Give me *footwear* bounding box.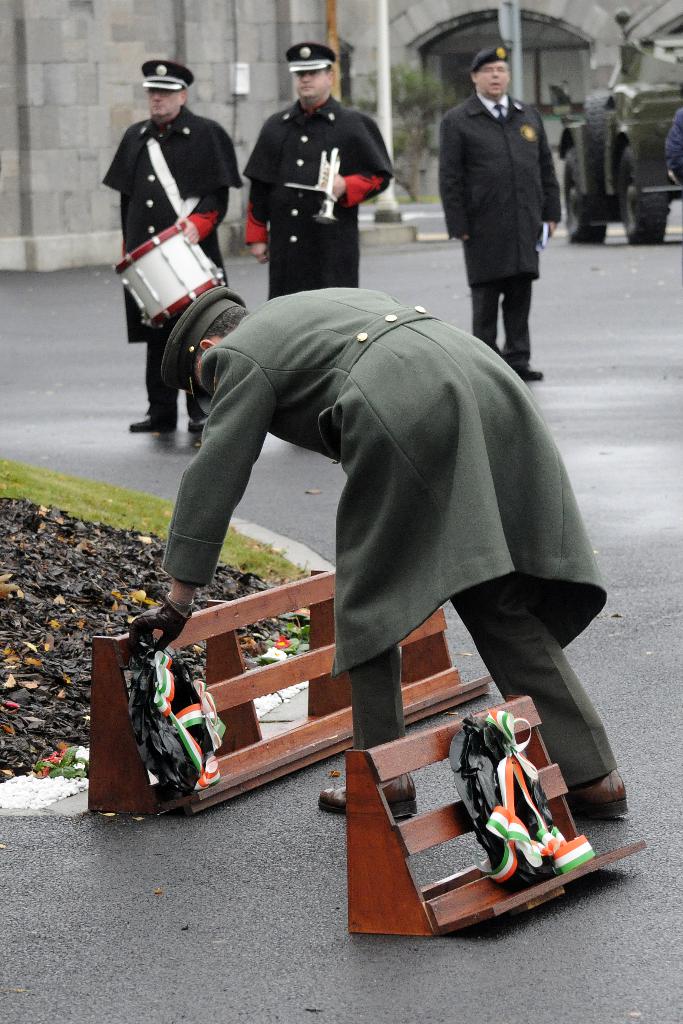
crop(507, 360, 545, 383).
